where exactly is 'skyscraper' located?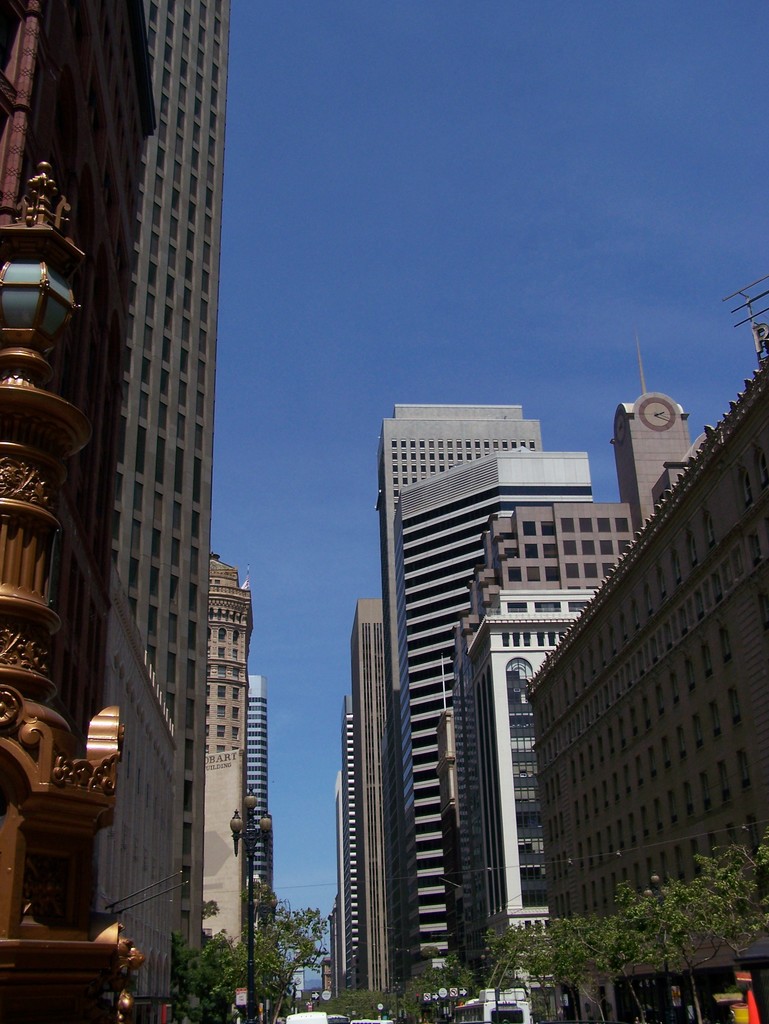
Its bounding box is box=[210, 543, 255, 1023].
